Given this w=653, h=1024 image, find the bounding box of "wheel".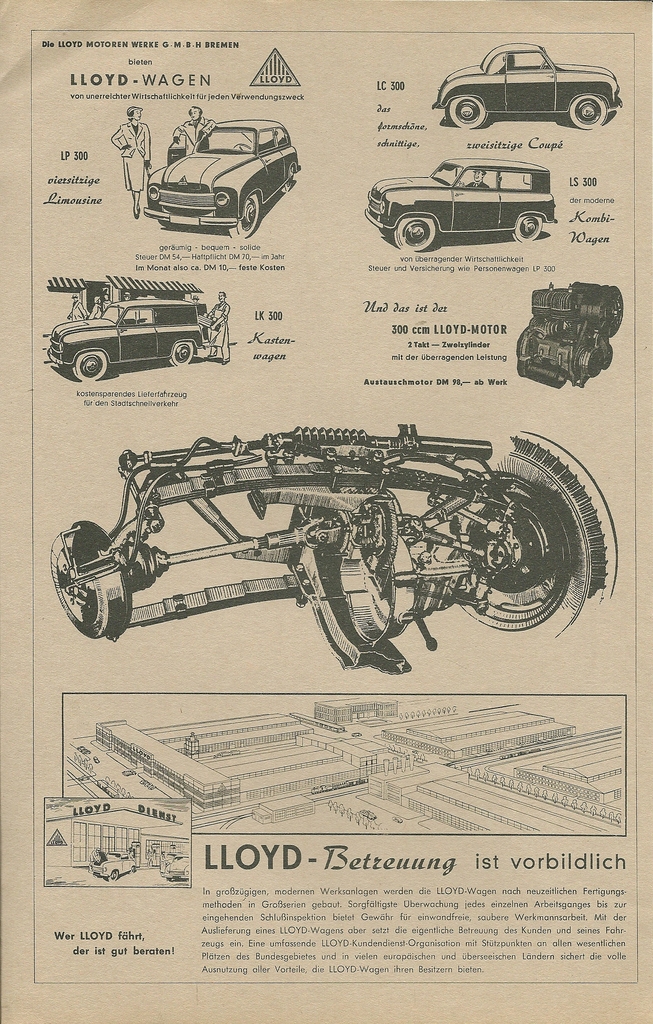
box=[104, 869, 116, 881].
